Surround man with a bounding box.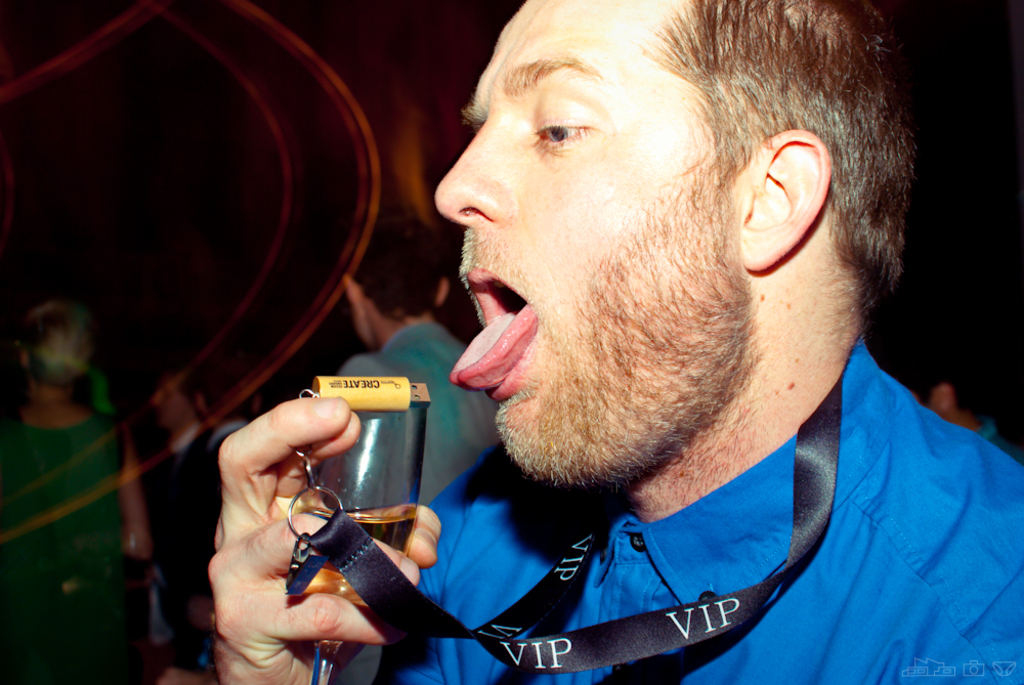
<region>901, 345, 1021, 462</region>.
